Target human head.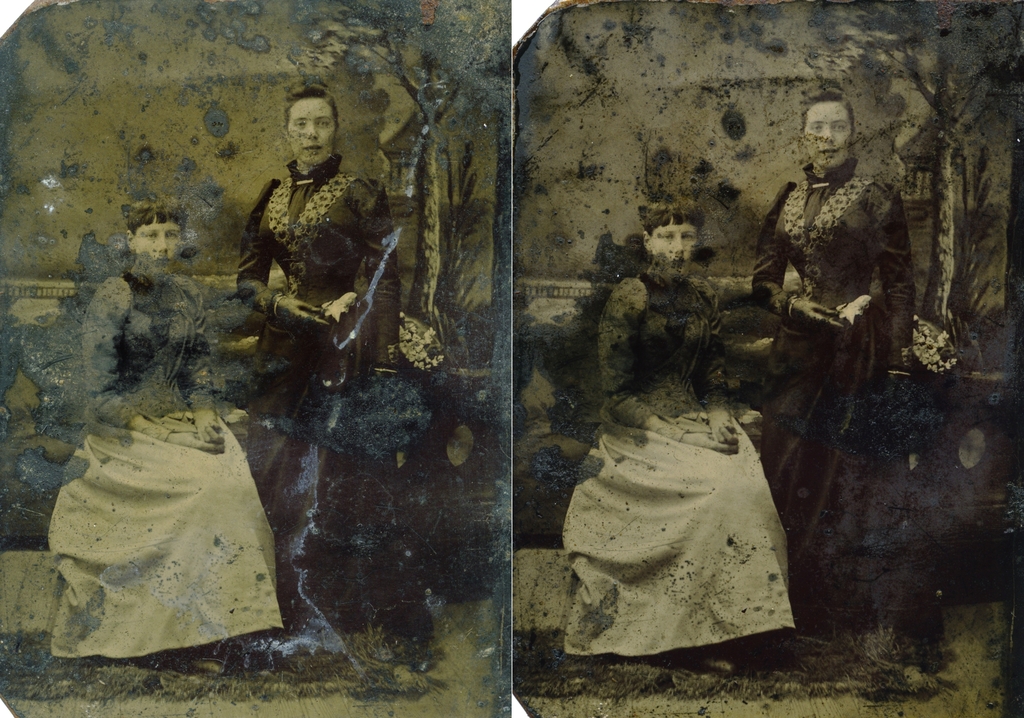
Target region: box=[645, 202, 700, 280].
